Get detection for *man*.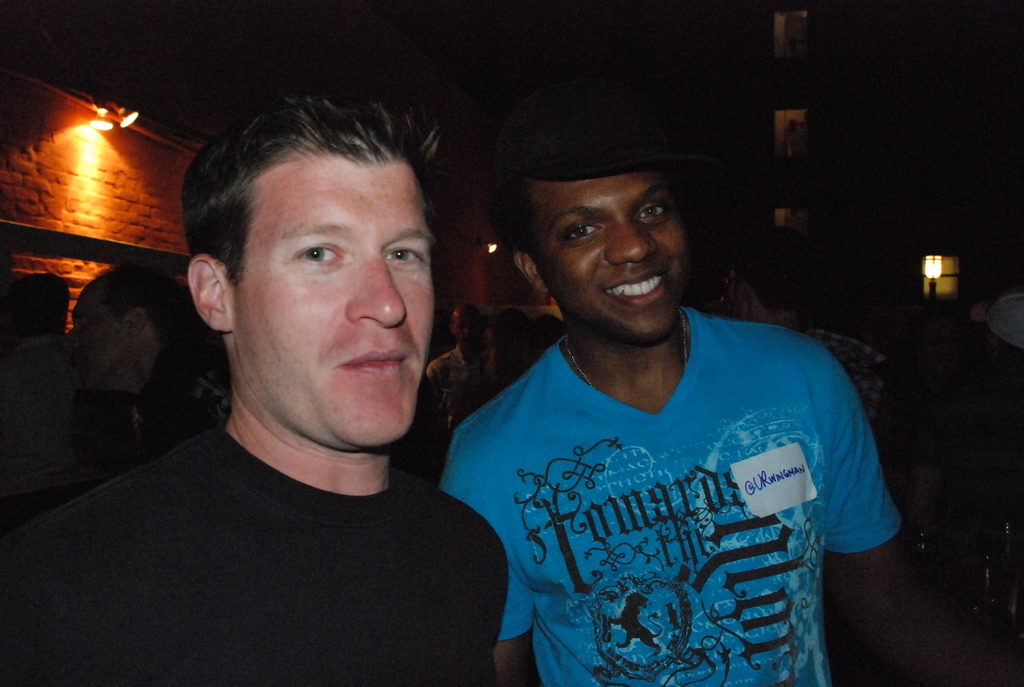
Detection: 70 261 231 477.
